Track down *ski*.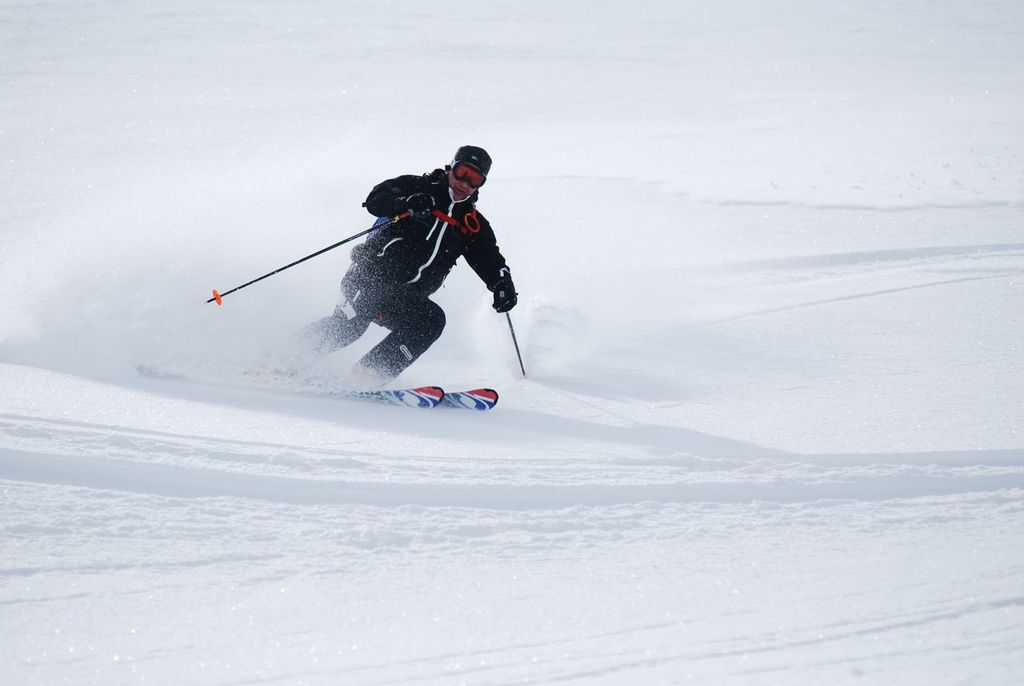
Tracked to [x1=126, y1=363, x2=445, y2=407].
